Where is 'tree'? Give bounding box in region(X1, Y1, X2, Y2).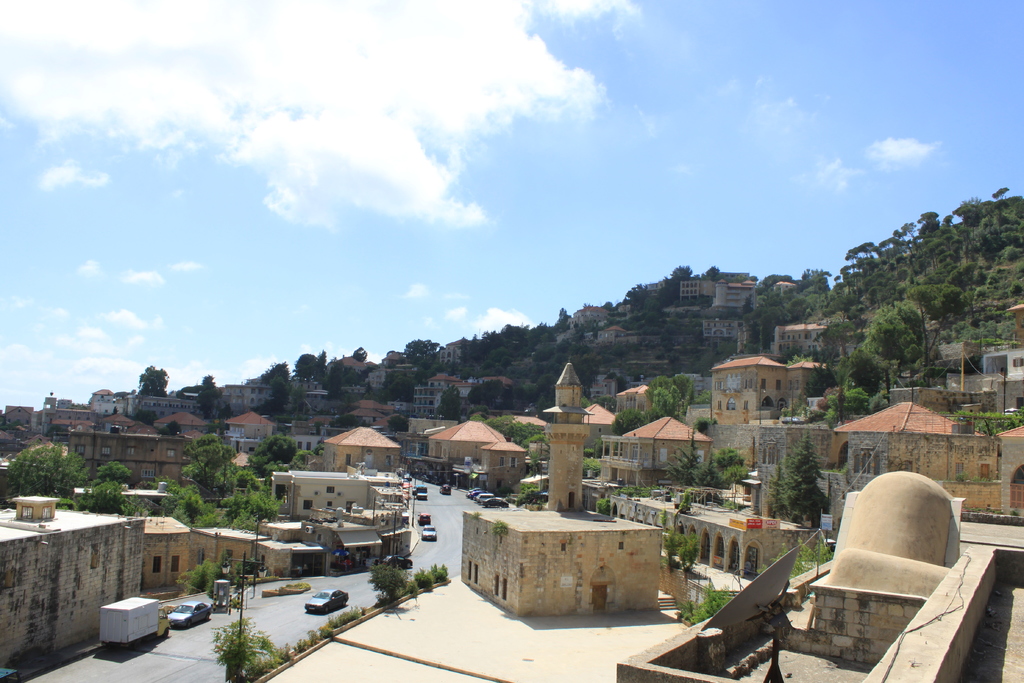
region(369, 561, 417, 610).
